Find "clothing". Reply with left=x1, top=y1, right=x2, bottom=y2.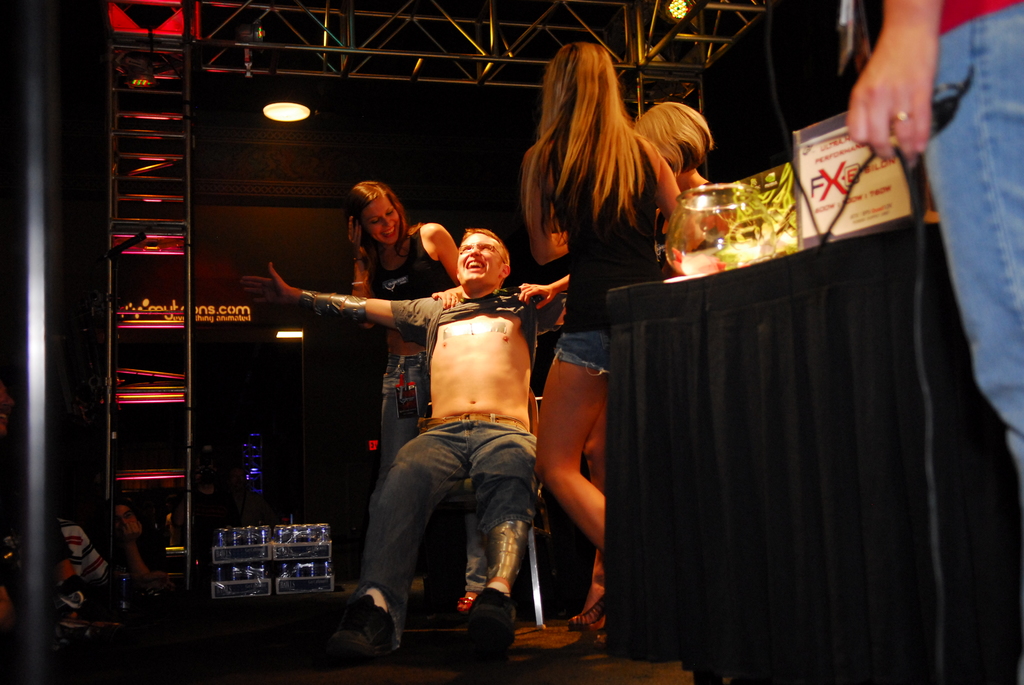
left=377, top=356, right=431, bottom=480.
